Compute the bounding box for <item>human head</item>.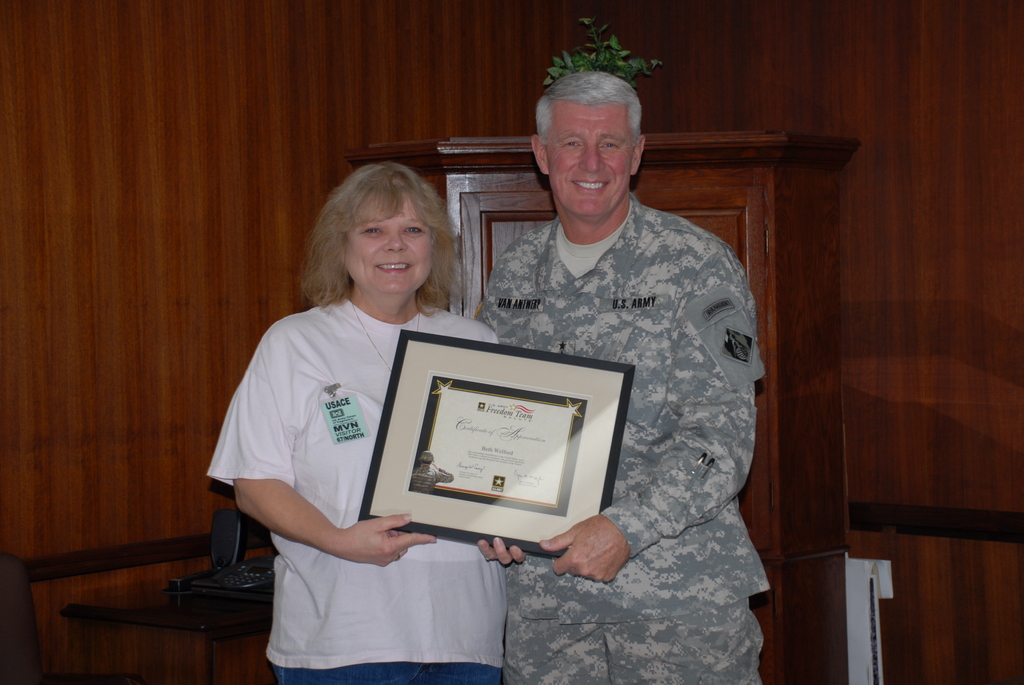
BBox(529, 63, 650, 204).
